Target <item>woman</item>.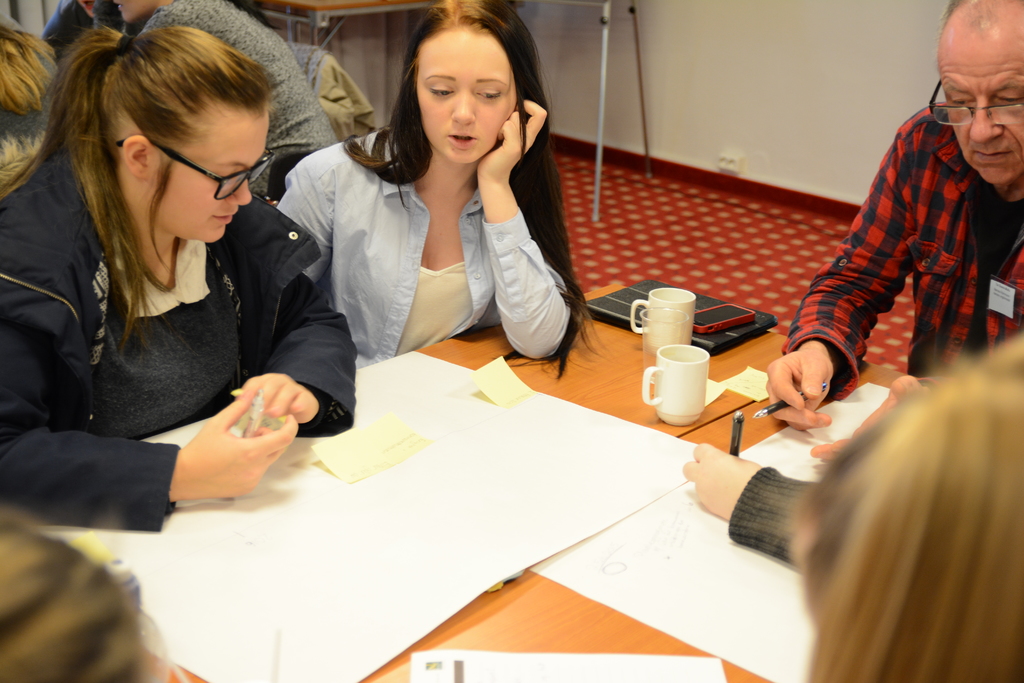
Target region: detection(0, 26, 357, 534).
